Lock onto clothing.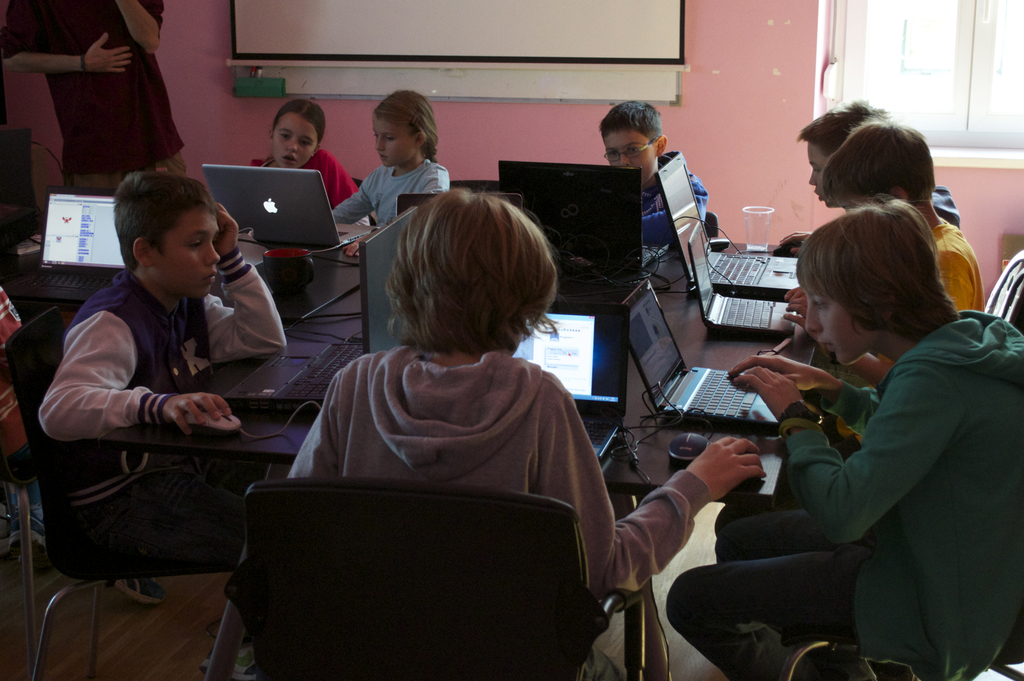
Locked: pyautogui.locateOnScreen(665, 308, 1023, 680).
